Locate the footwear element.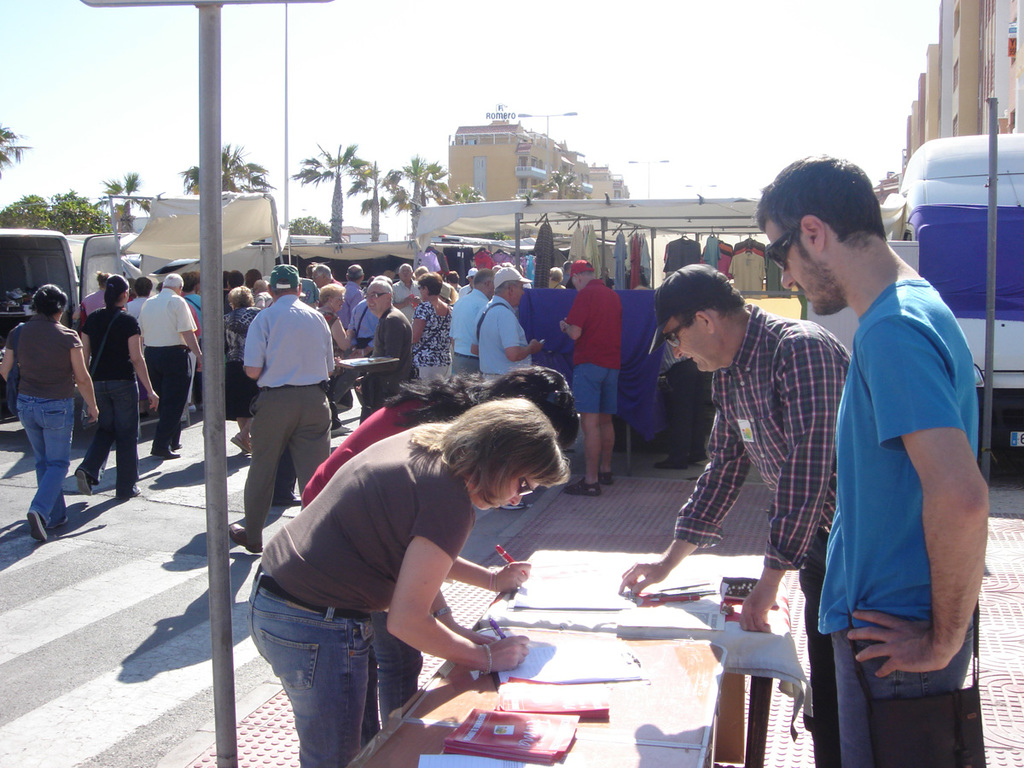
Element bbox: x1=655 y1=456 x2=684 y2=470.
